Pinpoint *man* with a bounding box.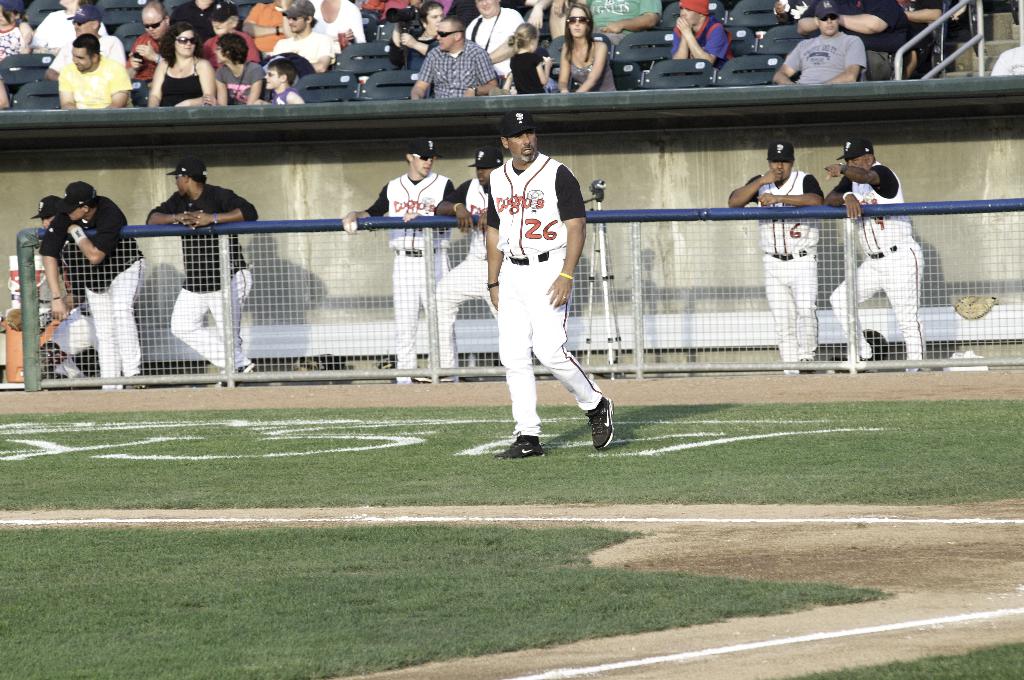
820:134:939:377.
